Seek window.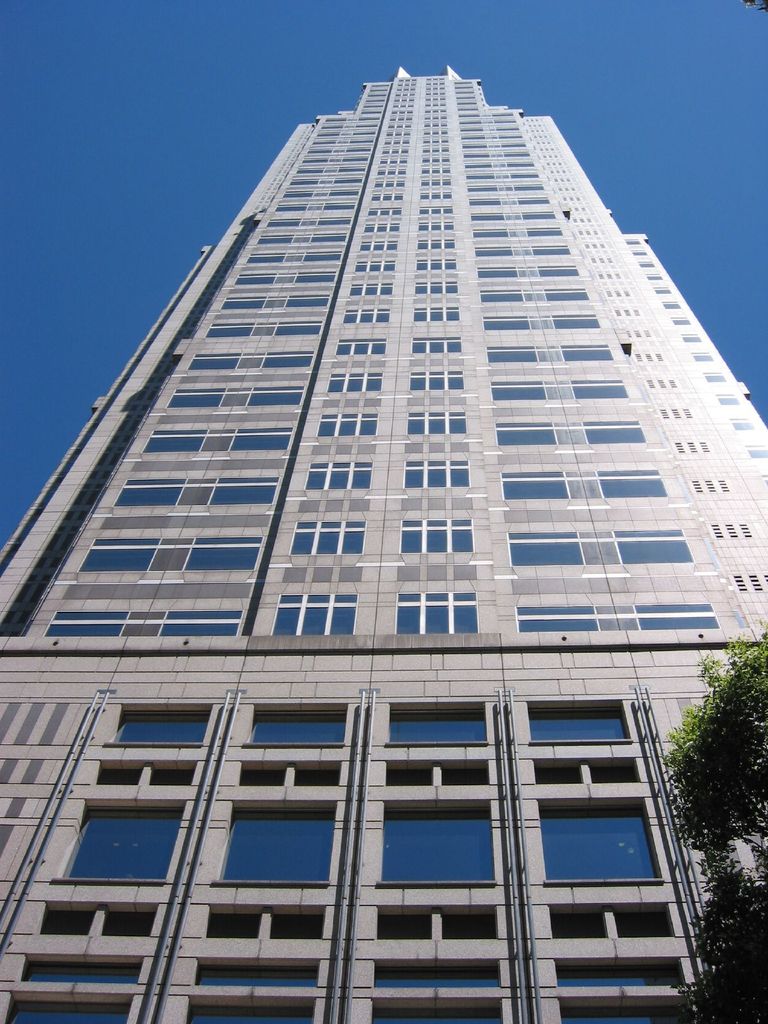
detection(211, 799, 340, 883).
